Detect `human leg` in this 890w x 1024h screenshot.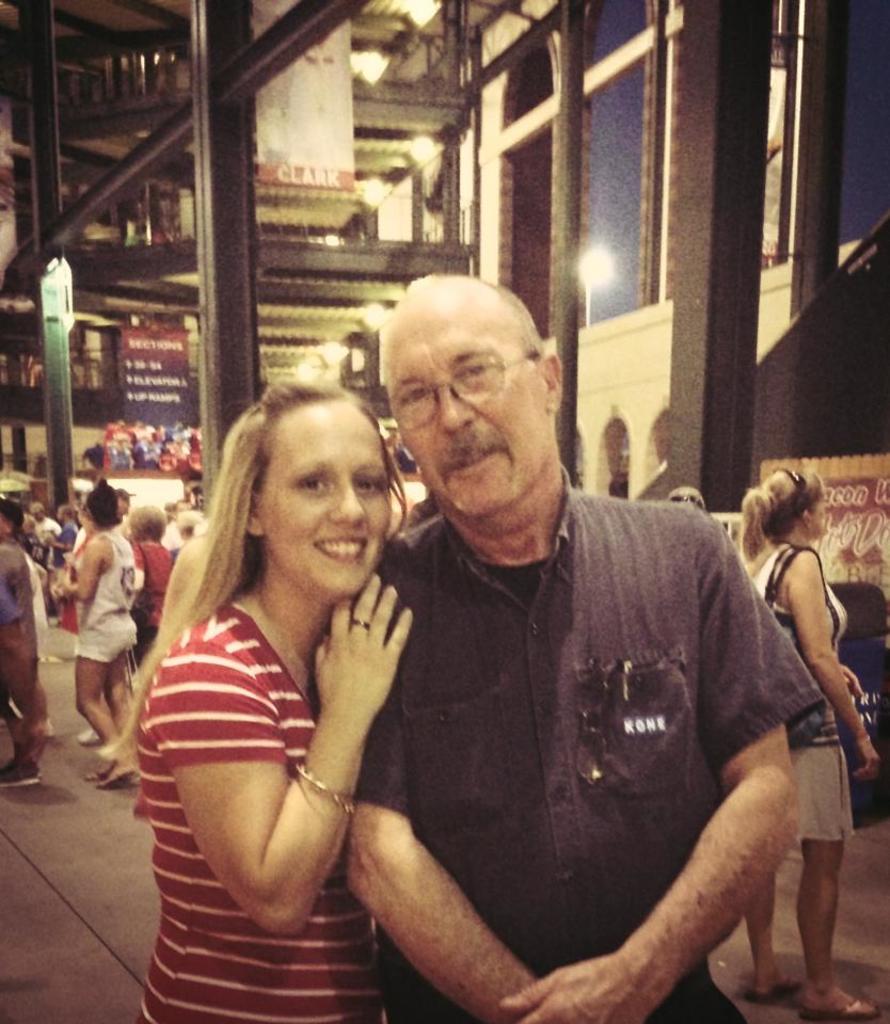
Detection: l=98, t=624, r=127, b=802.
